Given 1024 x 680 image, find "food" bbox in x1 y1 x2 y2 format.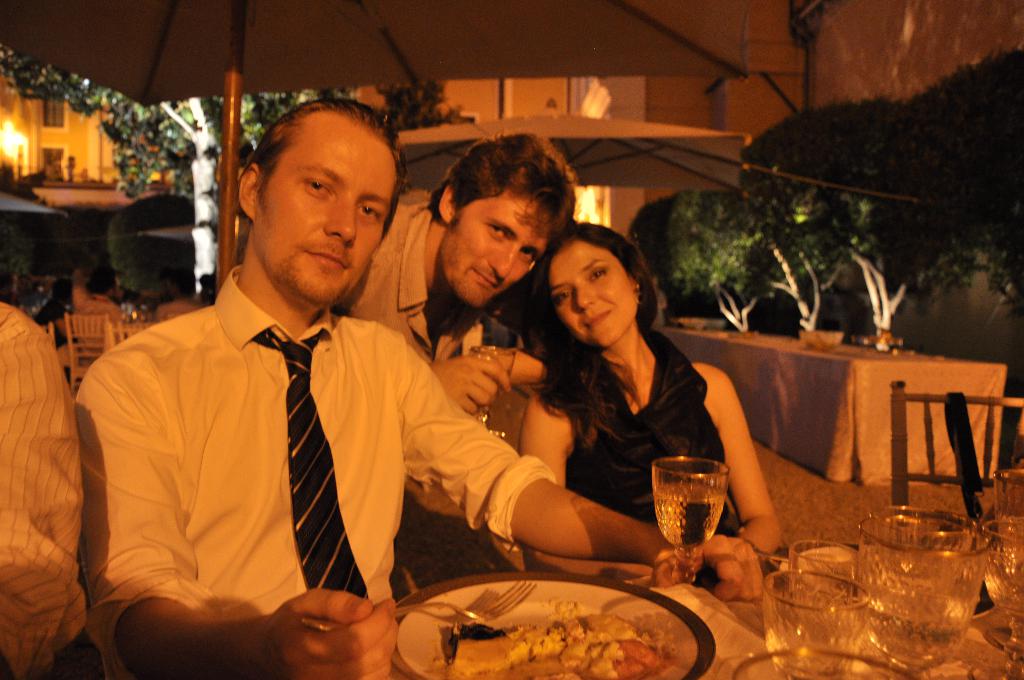
415 584 689 670.
